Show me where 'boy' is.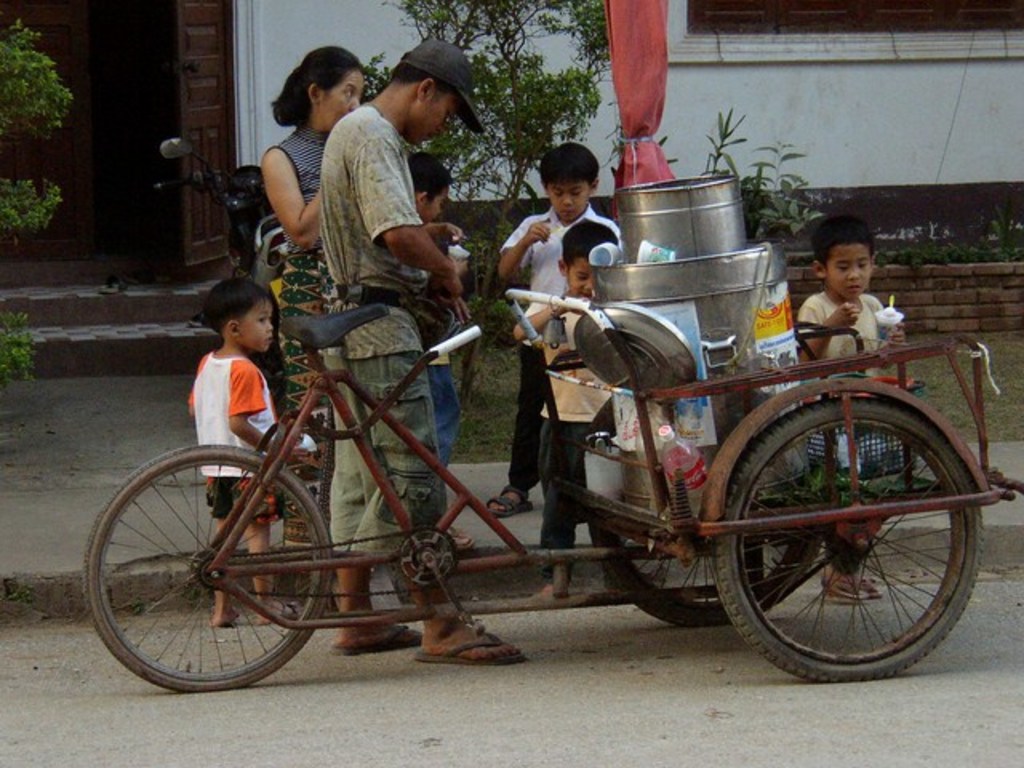
'boy' is at x1=486 y1=147 x2=626 y2=518.
